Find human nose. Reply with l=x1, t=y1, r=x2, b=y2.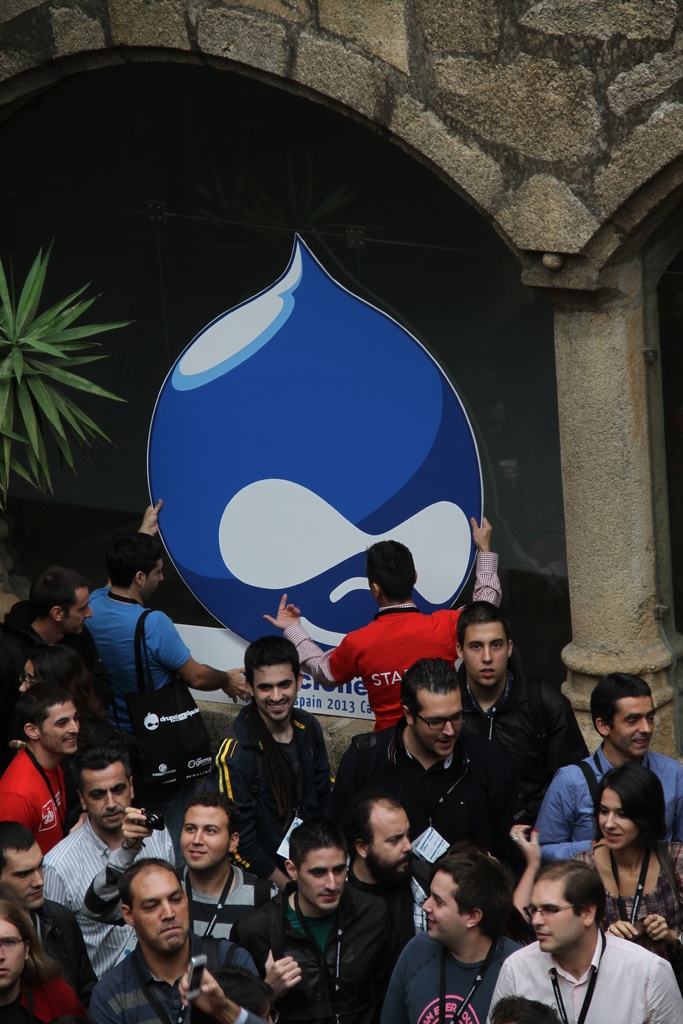
l=161, t=901, r=174, b=920.
